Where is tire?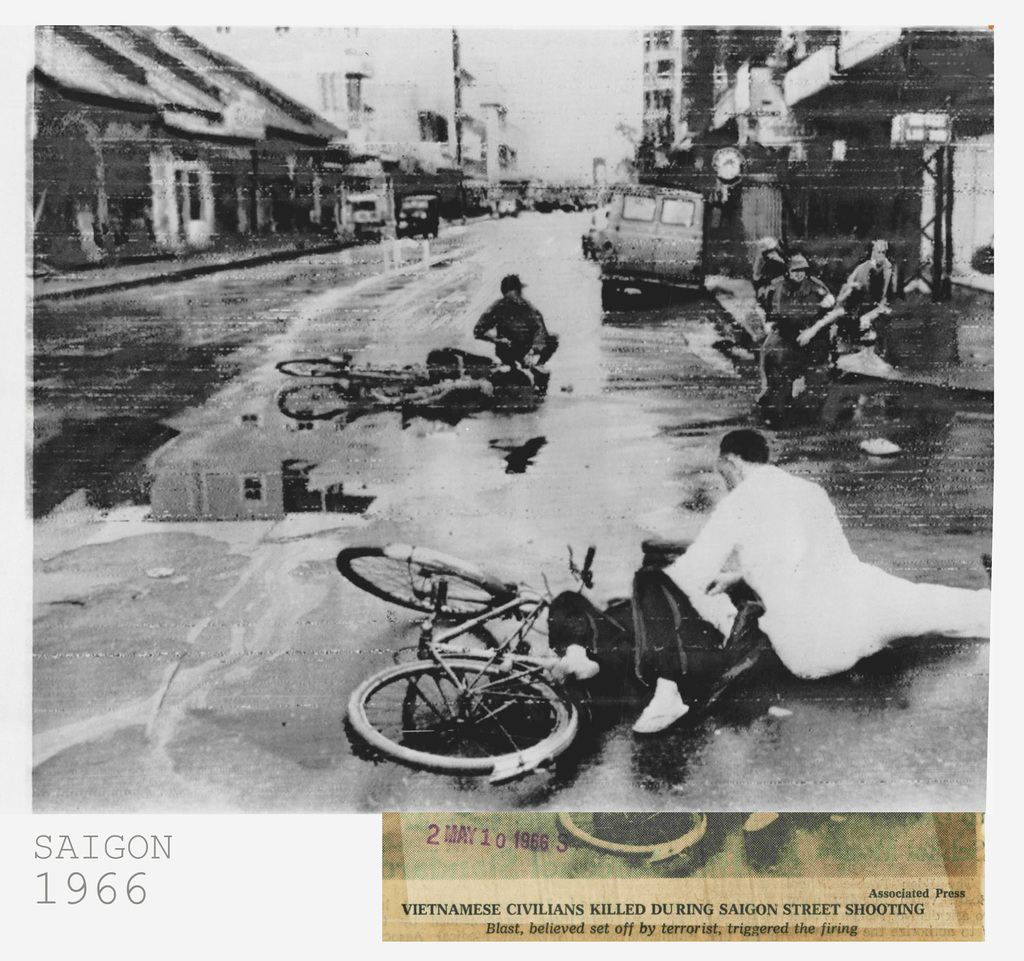
{"left": 604, "top": 278, "right": 624, "bottom": 313}.
